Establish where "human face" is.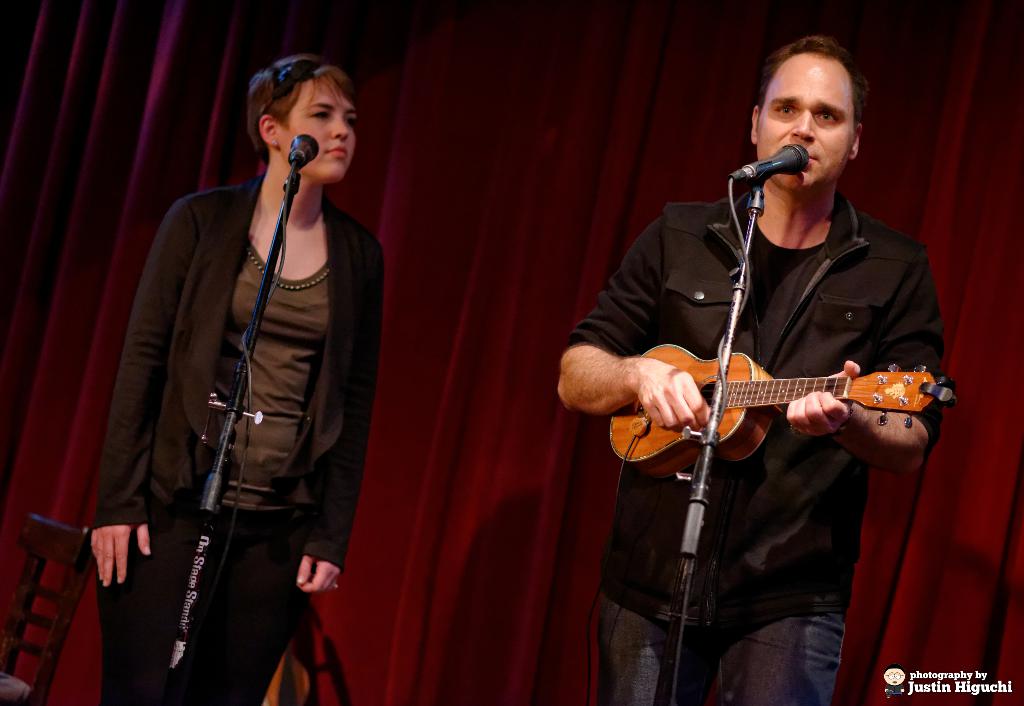
Established at region(272, 74, 356, 172).
